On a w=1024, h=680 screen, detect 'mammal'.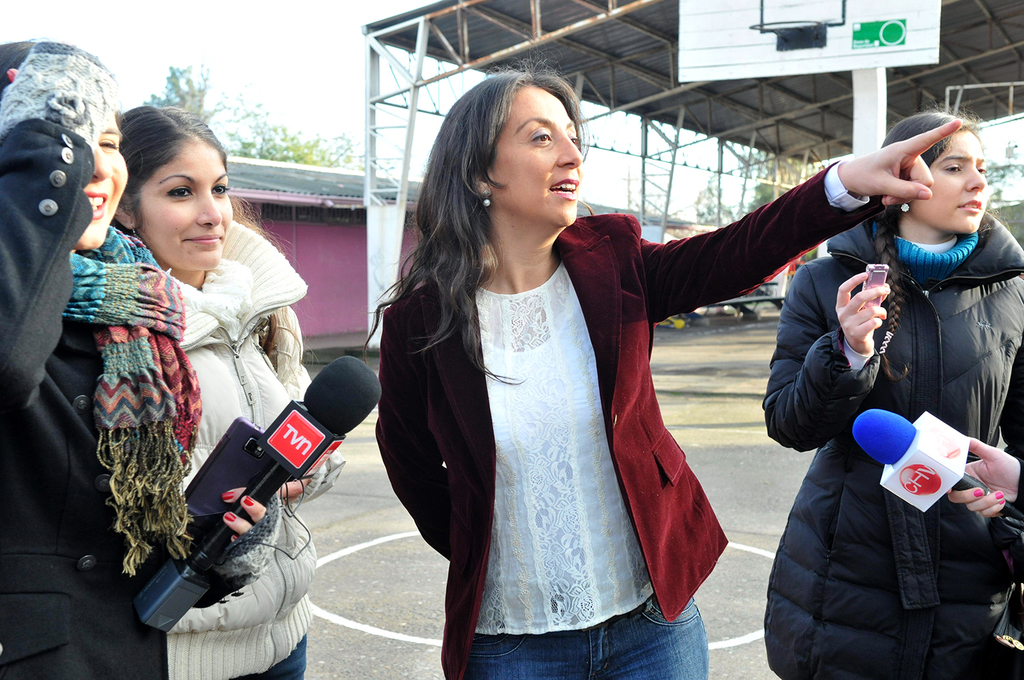
<bbox>362, 66, 963, 679</bbox>.
